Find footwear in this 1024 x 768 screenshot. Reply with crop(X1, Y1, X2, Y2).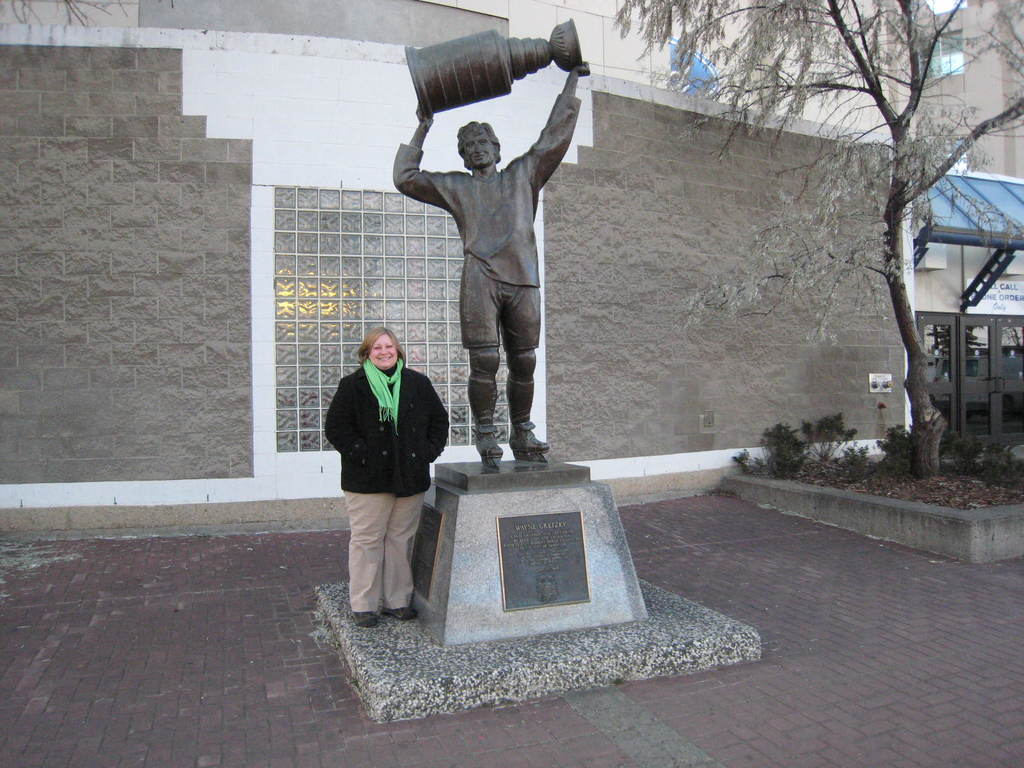
crop(346, 607, 374, 631).
